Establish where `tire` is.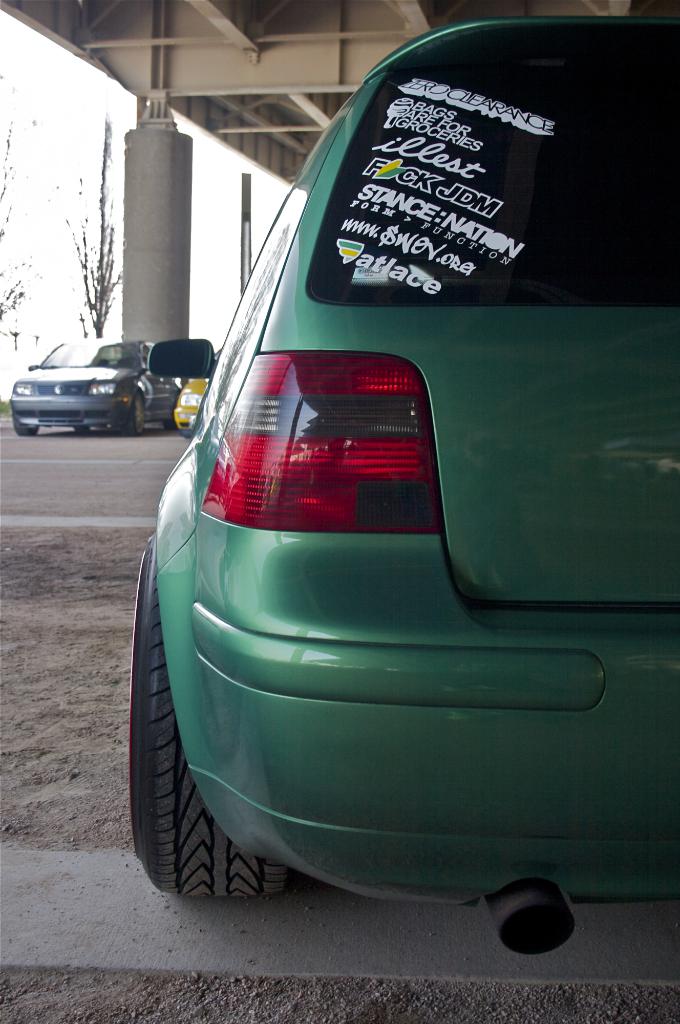
Established at box(128, 392, 146, 436).
